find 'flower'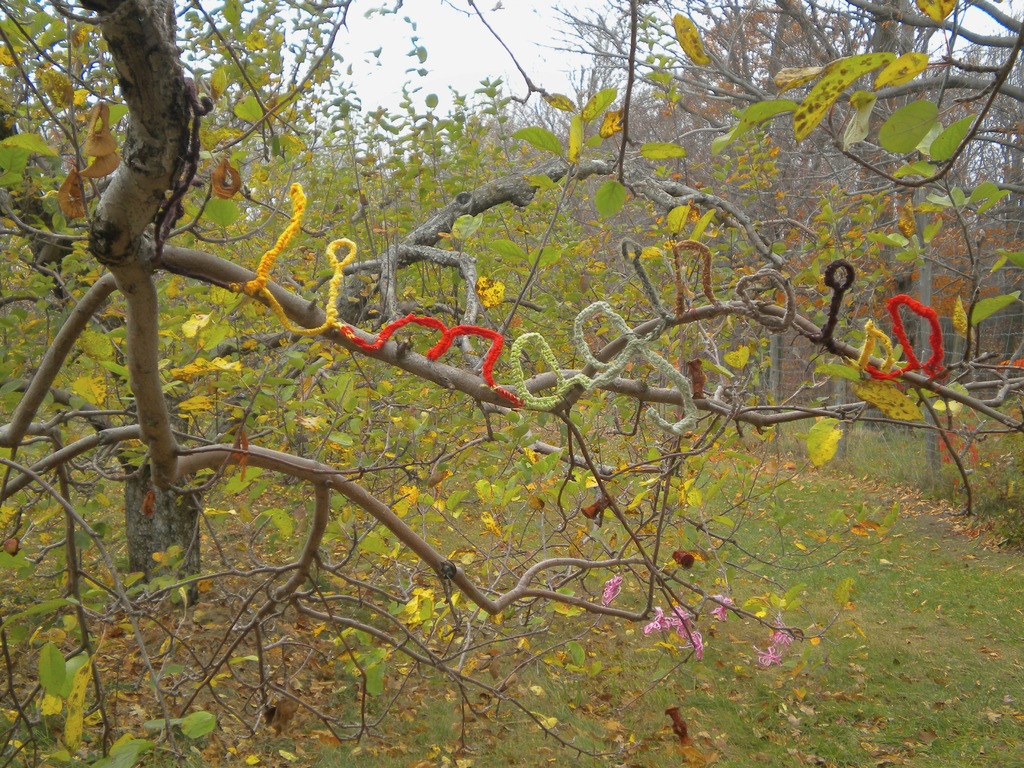
[753,652,781,666]
